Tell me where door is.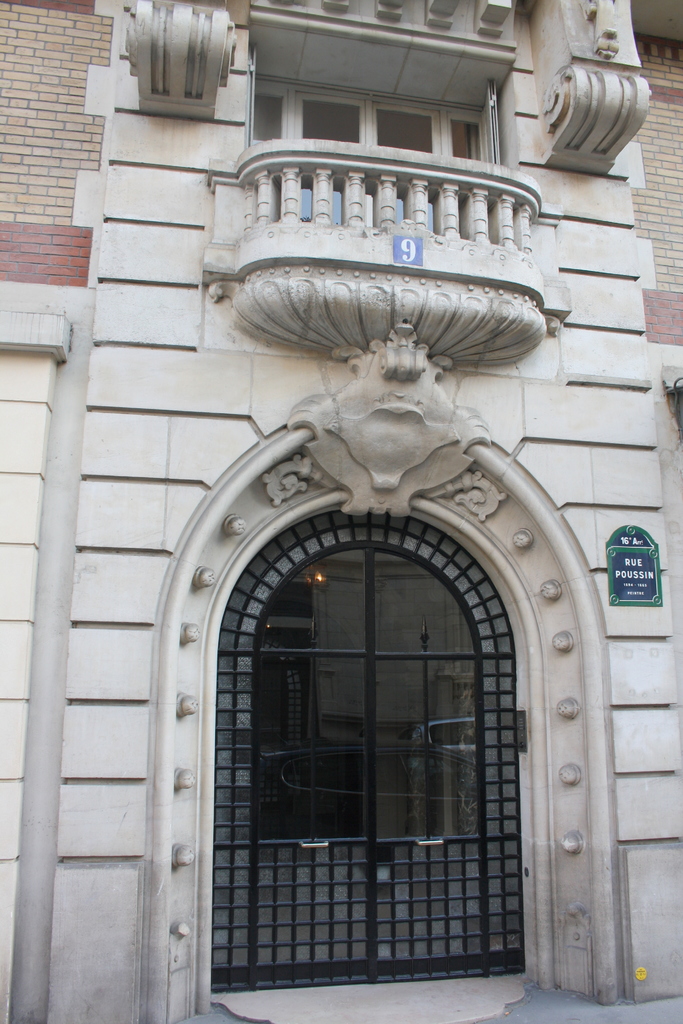
door is at [296,86,443,234].
